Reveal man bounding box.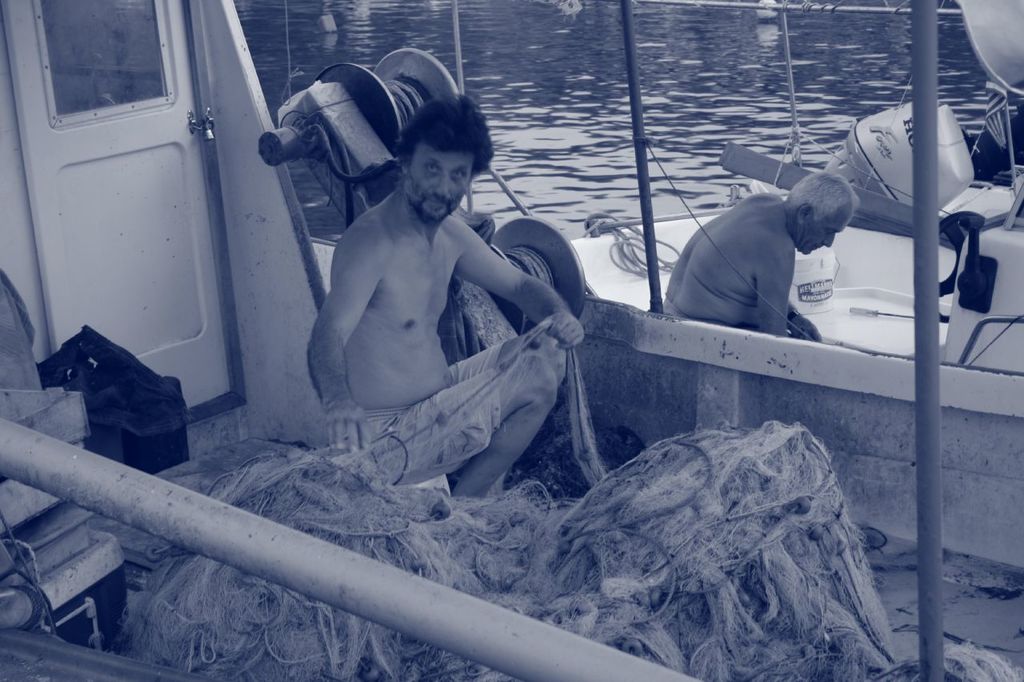
Revealed: (662, 165, 860, 343).
